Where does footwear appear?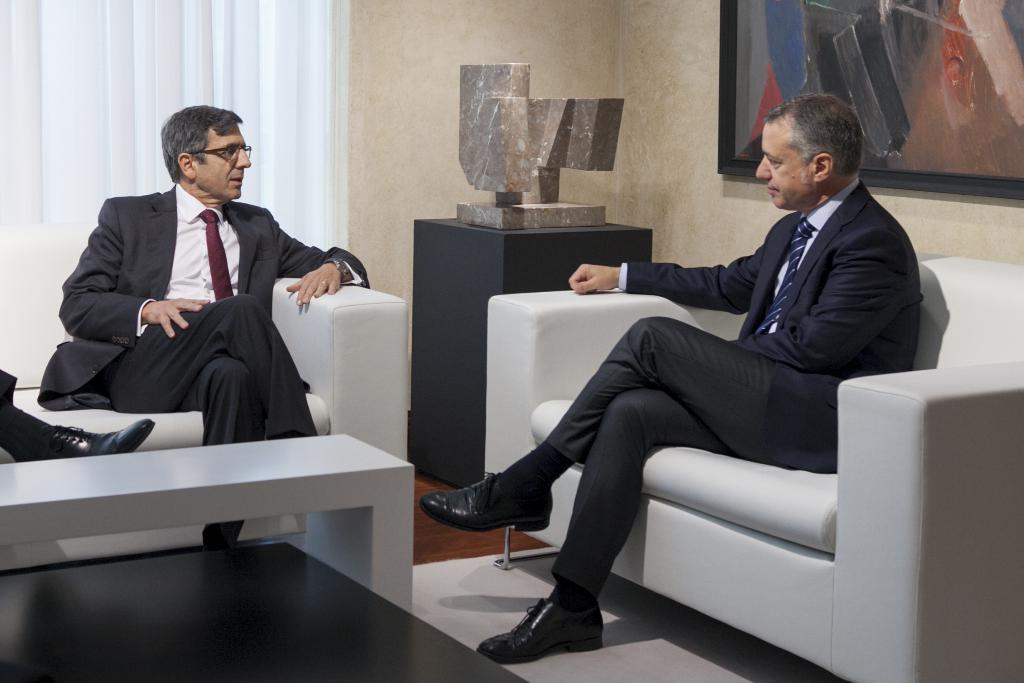
Appears at 30, 418, 153, 462.
